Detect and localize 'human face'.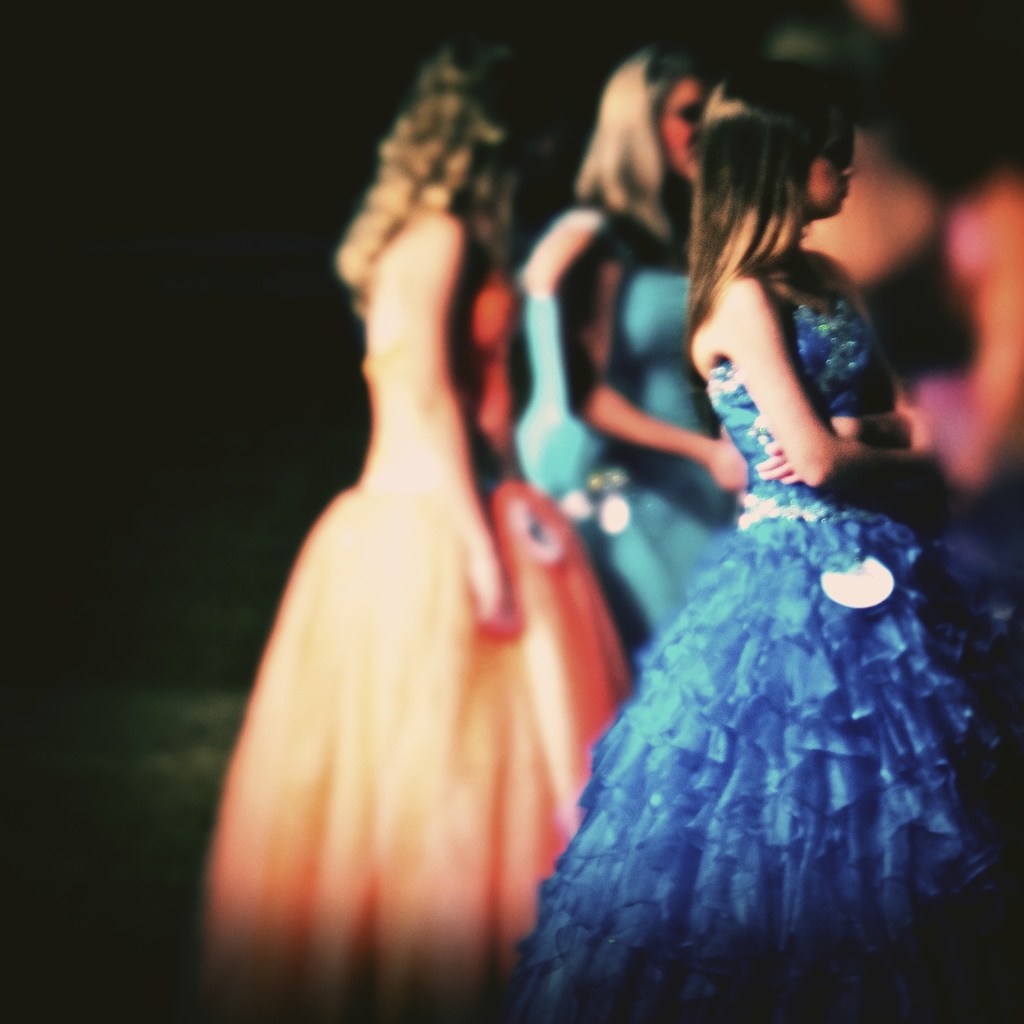
Localized at {"left": 664, "top": 77, "right": 707, "bottom": 182}.
